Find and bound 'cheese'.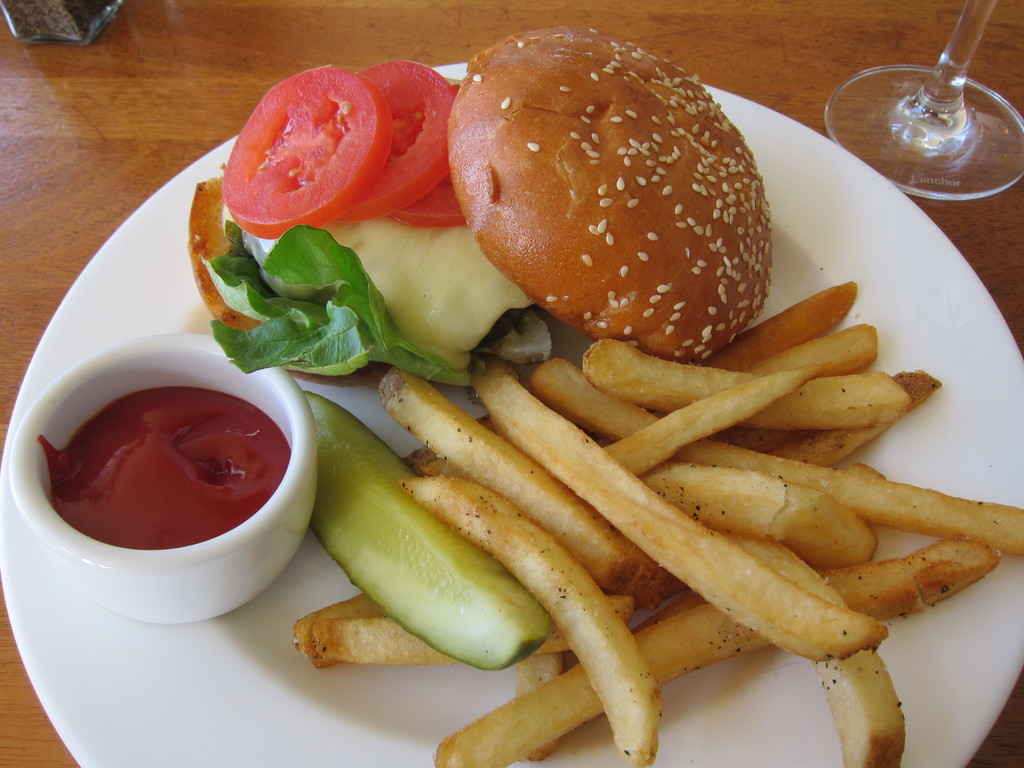
Bound: x1=323, y1=203, x2=538, y2=364.
